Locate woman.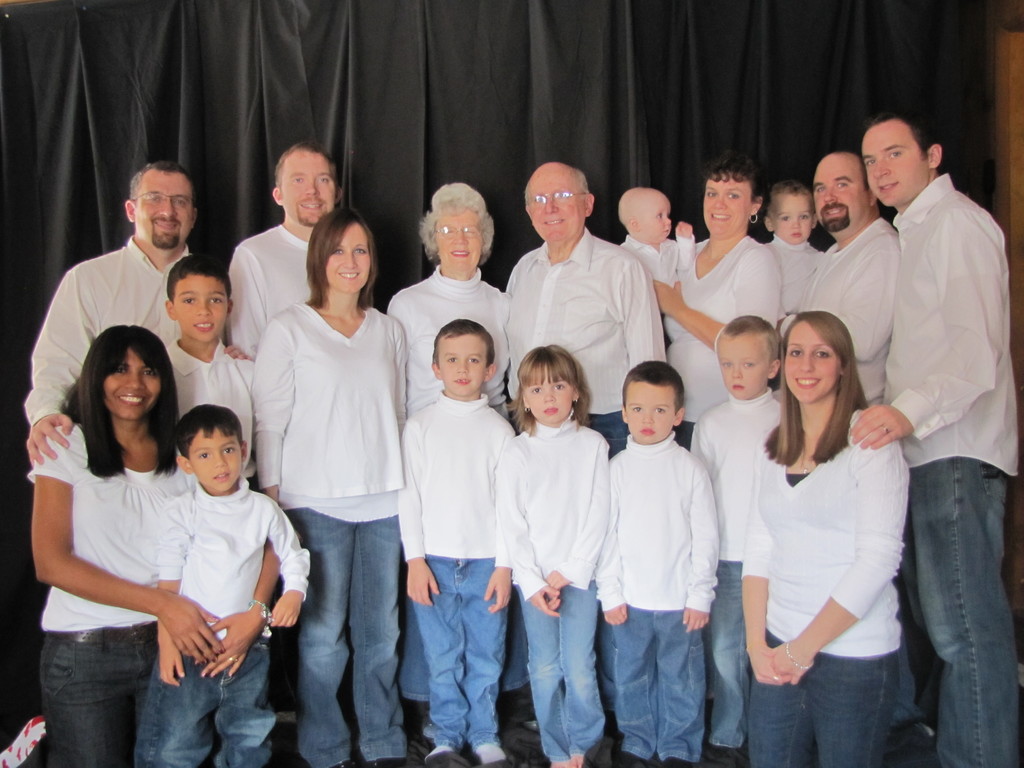
Bounding box: box=[387, 182, 506, 417].
